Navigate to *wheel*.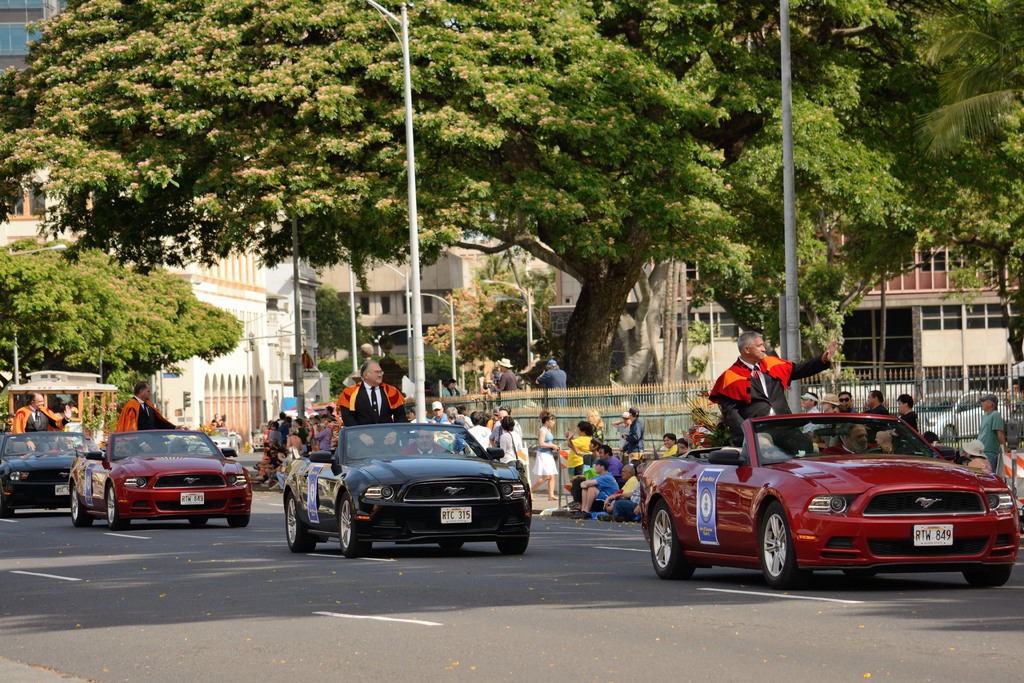
Navigation target: crop(0, 506, 14, 518).
